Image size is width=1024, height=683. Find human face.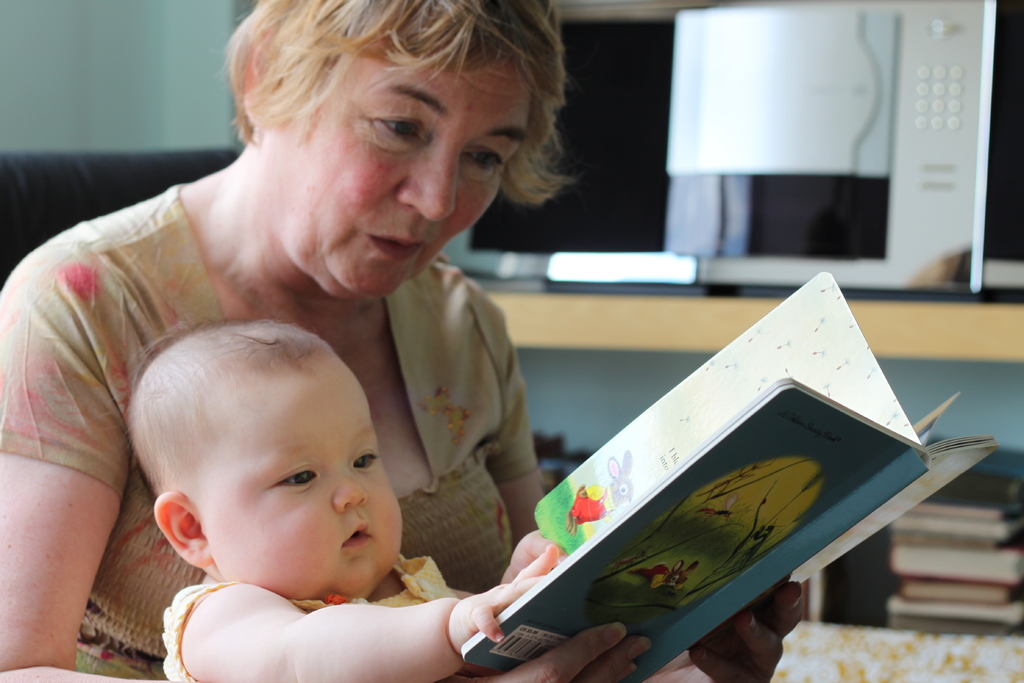
[left=203, top=368, right=406, bottom=600].
